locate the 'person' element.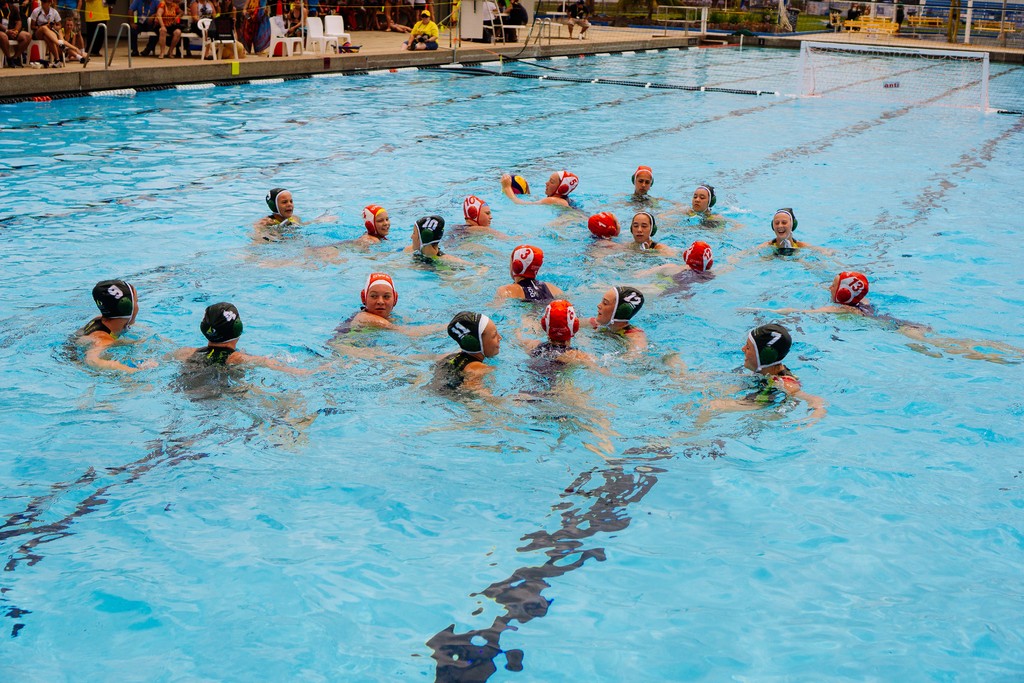
Element bbox: 510 171 595 233.
